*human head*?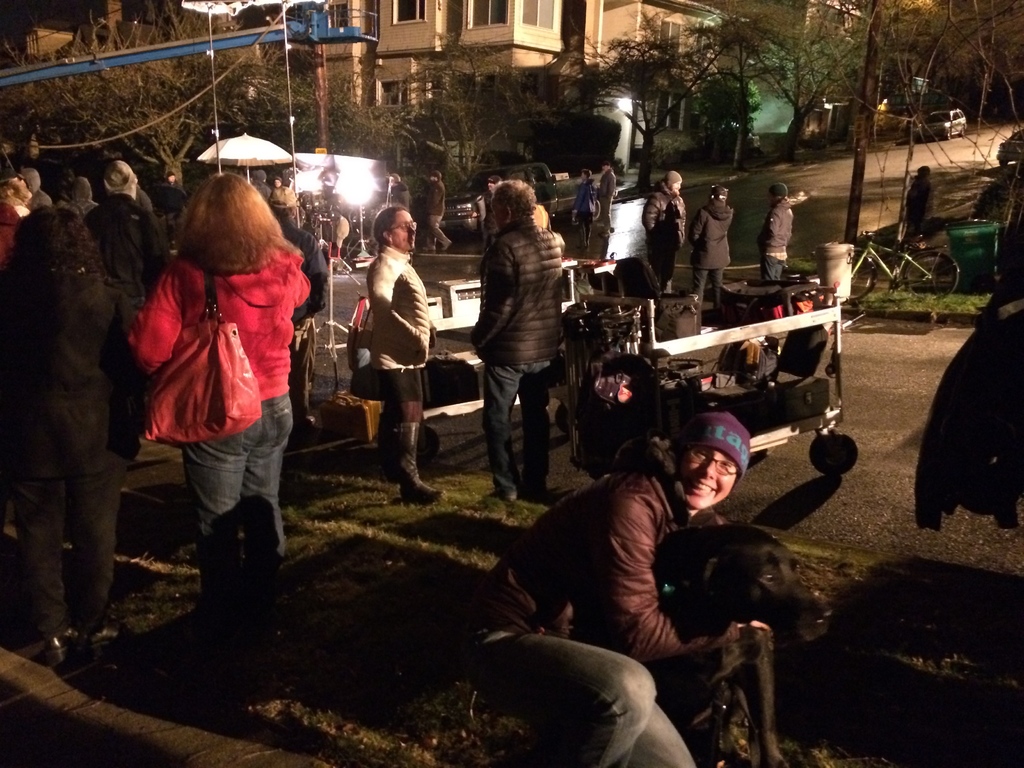
rect(68, 177, 90, 206)
